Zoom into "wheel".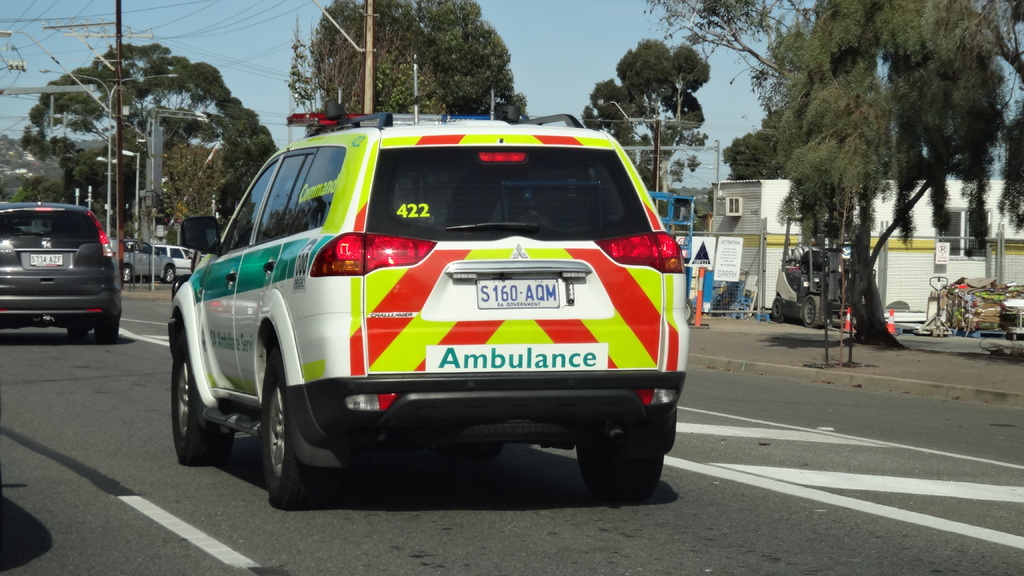
Zoom target: bbox=(246, 340, 329, 493).
